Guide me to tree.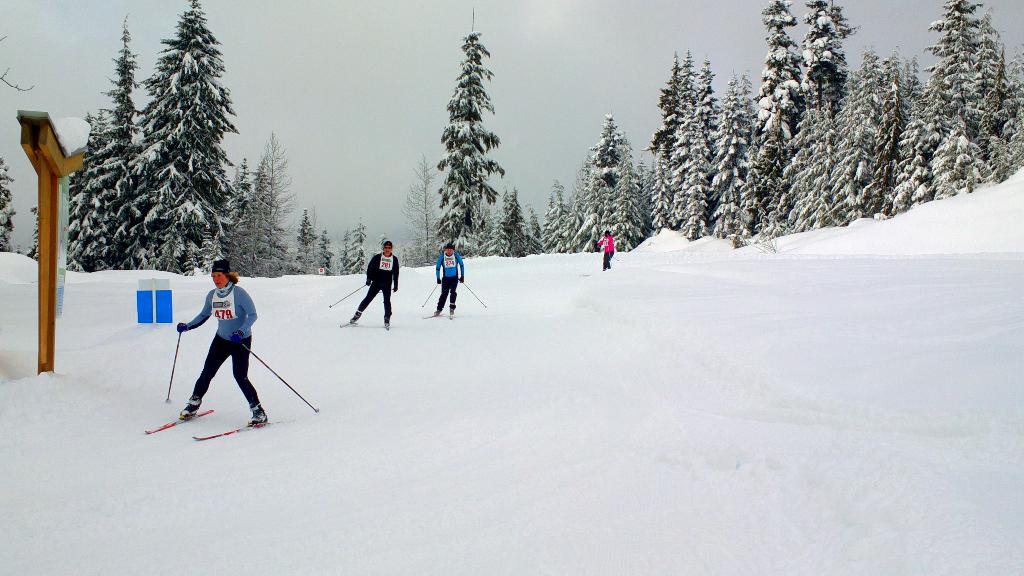
Guidance: 572, 111, 634, 255.
